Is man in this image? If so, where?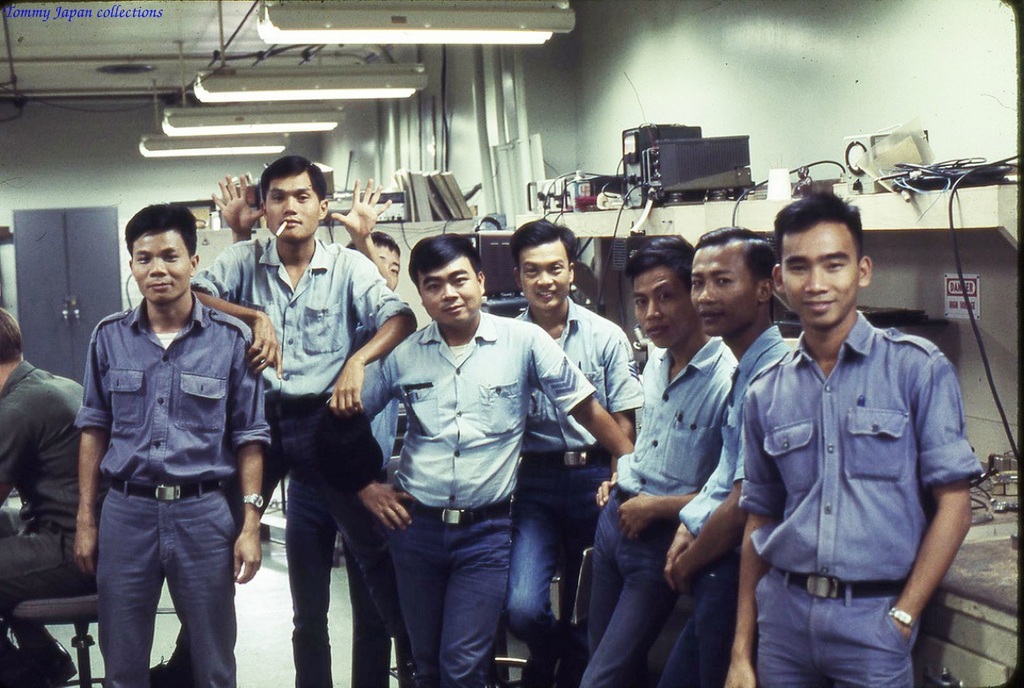
Yes, at <region>0, 302, 109, 687</region>.
